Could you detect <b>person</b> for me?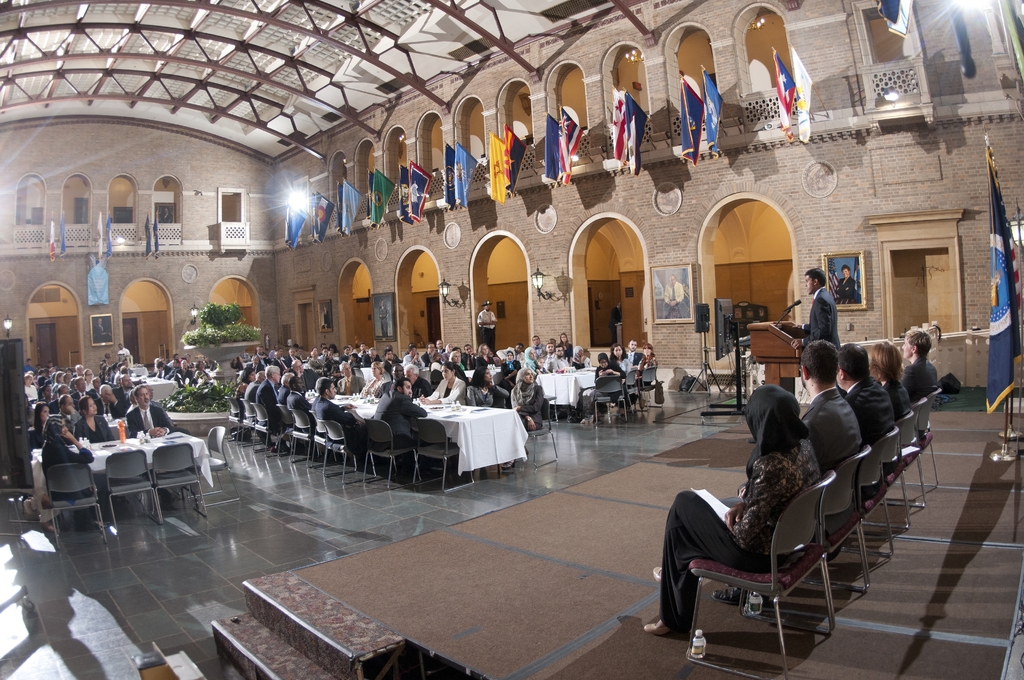
Detection result: 648/390/824/650.
